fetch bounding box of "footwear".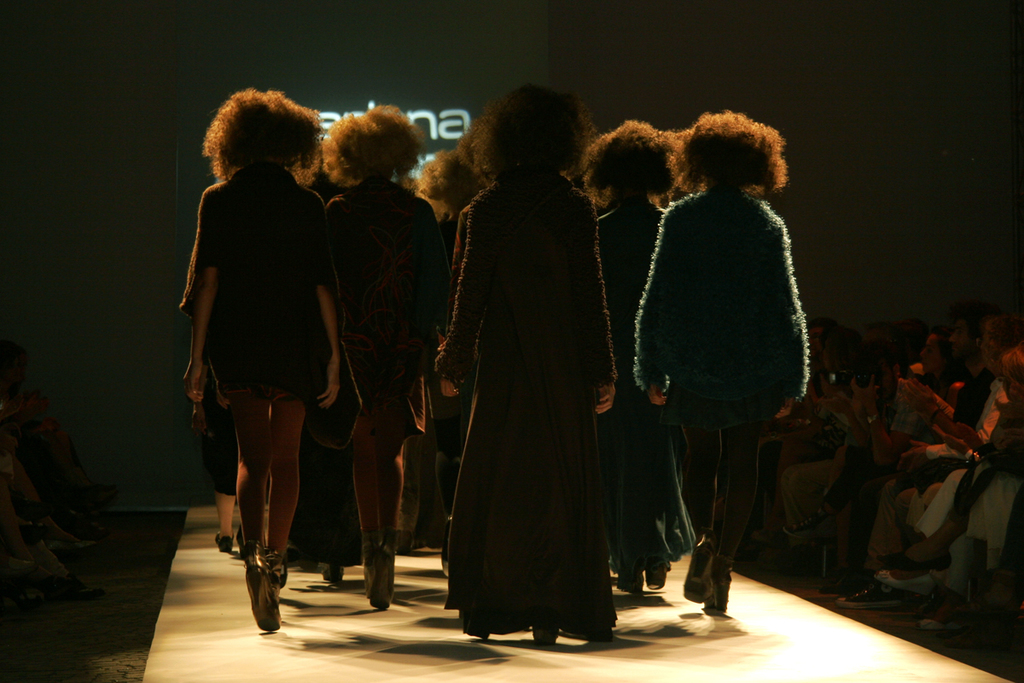
Bbox: [x1=645, y1=567, x2=672, y2=590].
